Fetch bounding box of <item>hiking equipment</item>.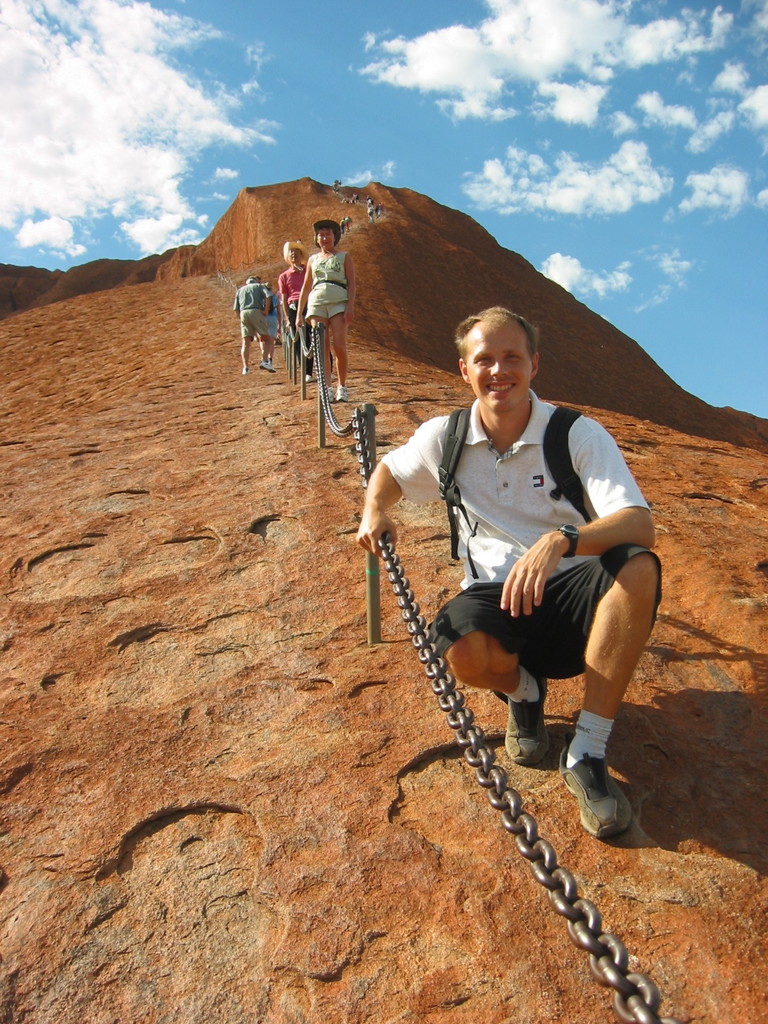
Bbox: [x1=556, y1=737, x2=631, y2=840].
